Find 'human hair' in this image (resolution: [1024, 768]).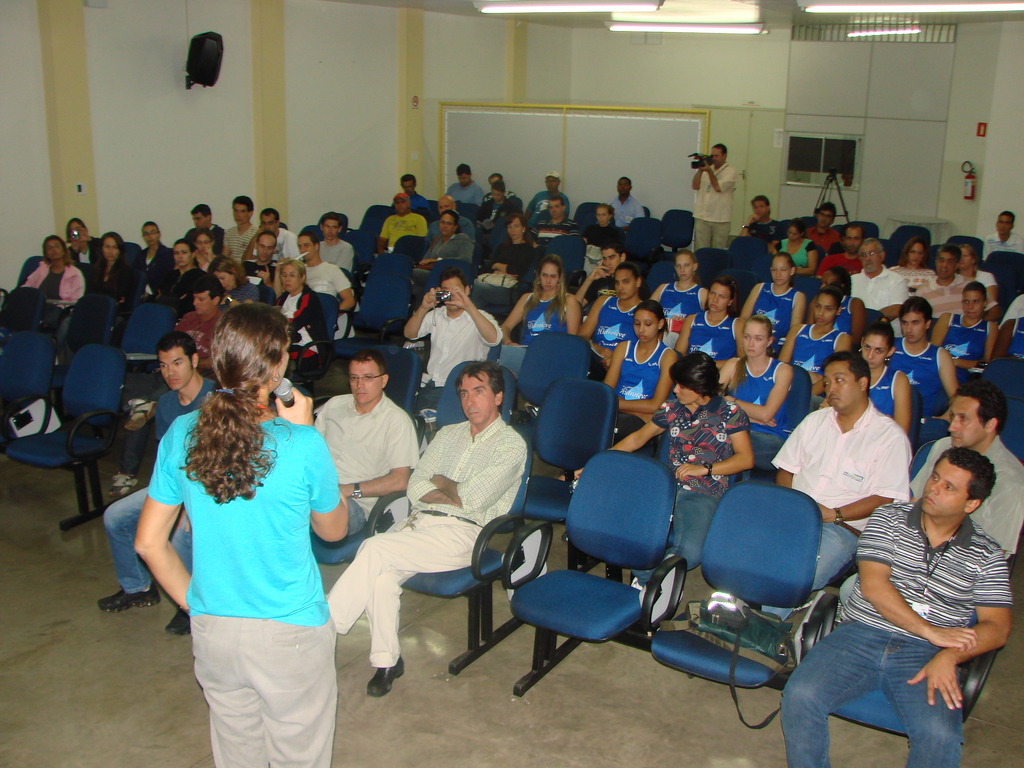
(x1=996, y1=209, x2=1012, y2=228).
